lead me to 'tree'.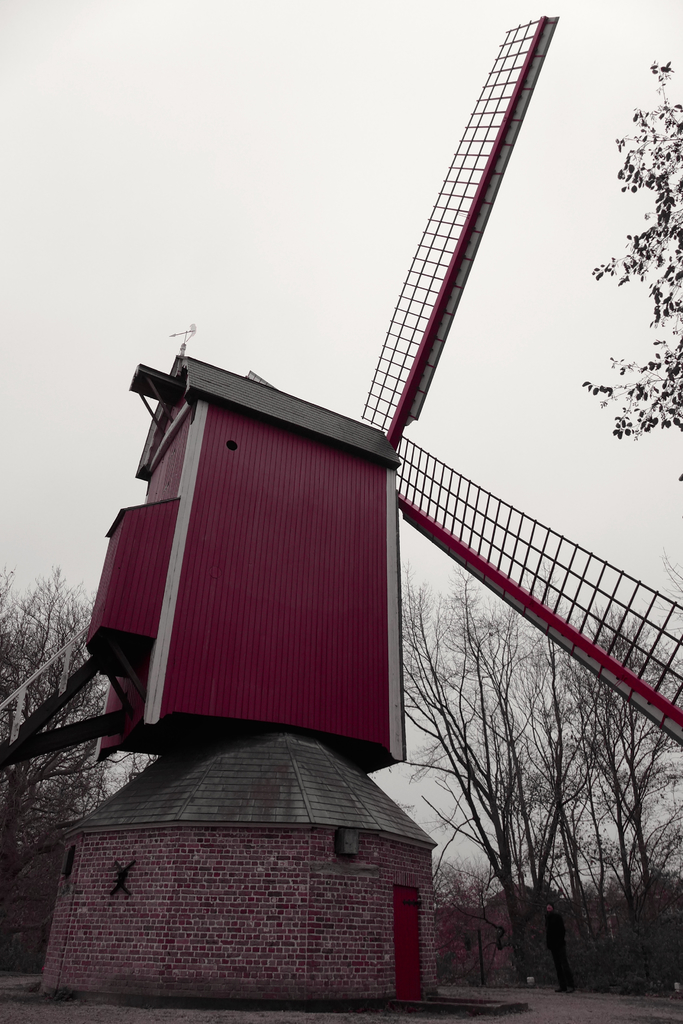
Lead to x1=583 y1=58 x2=682 y2=445.
